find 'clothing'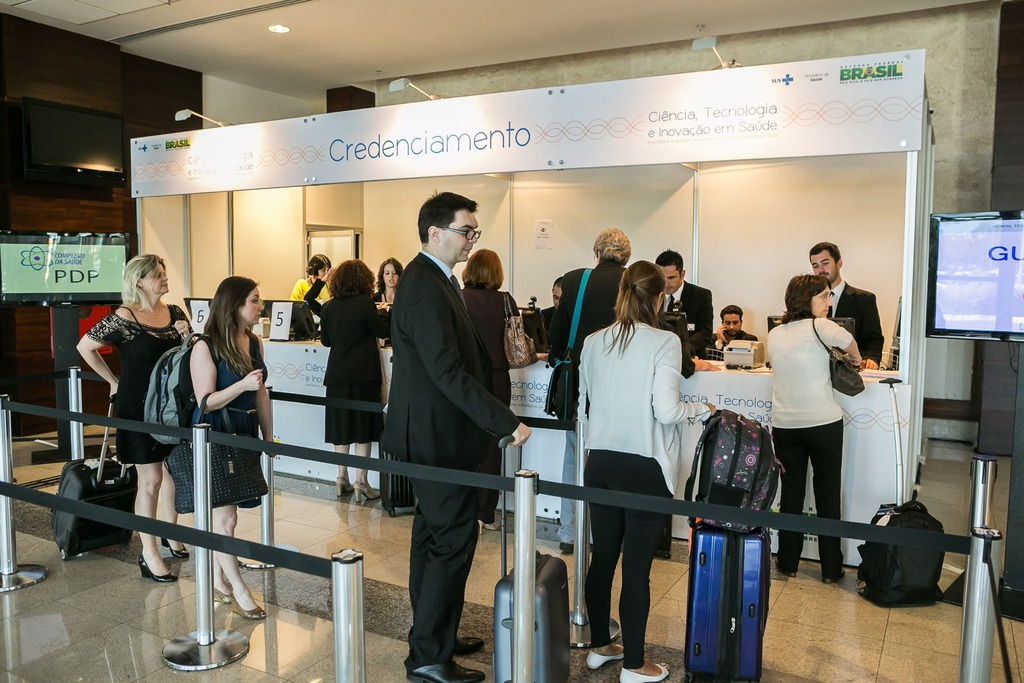
BBox(828, 281, 882, 368)
